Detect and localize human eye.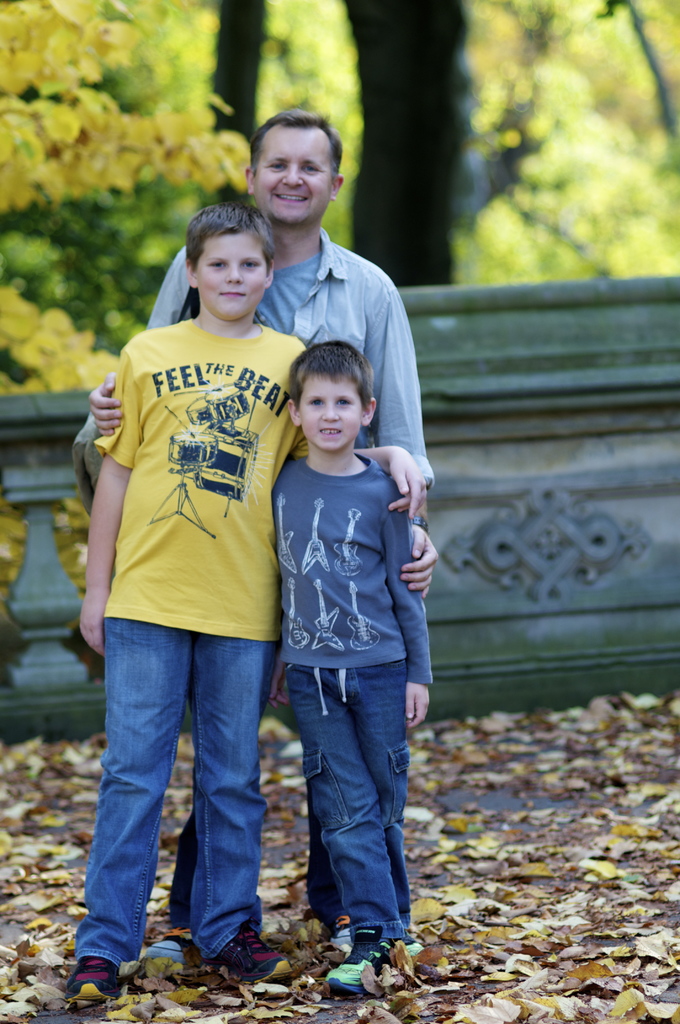
Localized at Rect(270, 161, 287, 170).
